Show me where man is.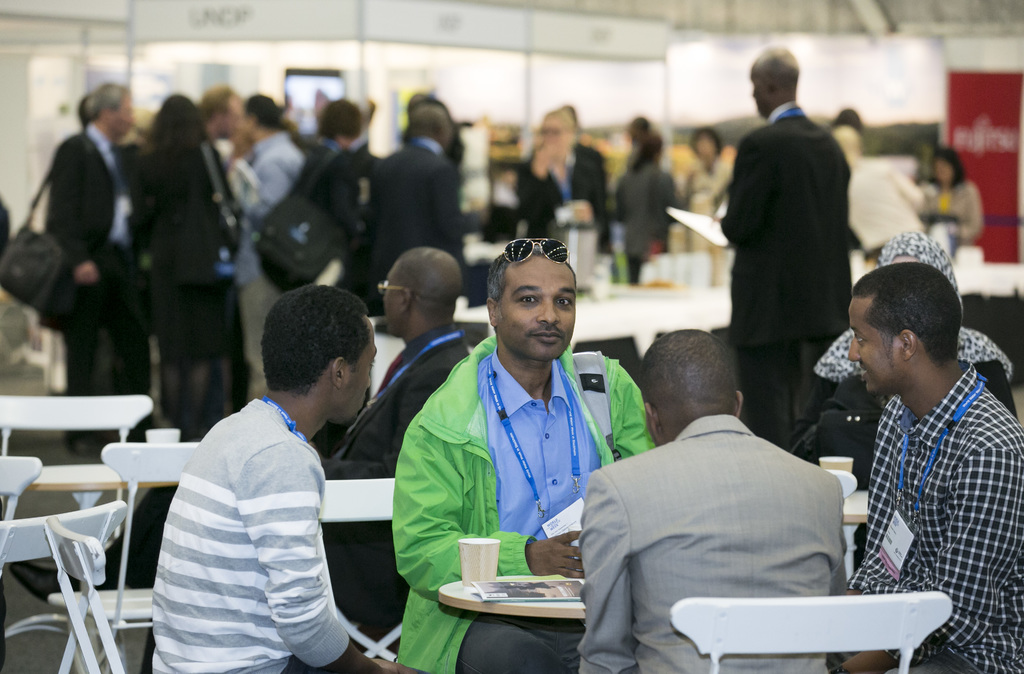
man is at 839:261:1023:673.
